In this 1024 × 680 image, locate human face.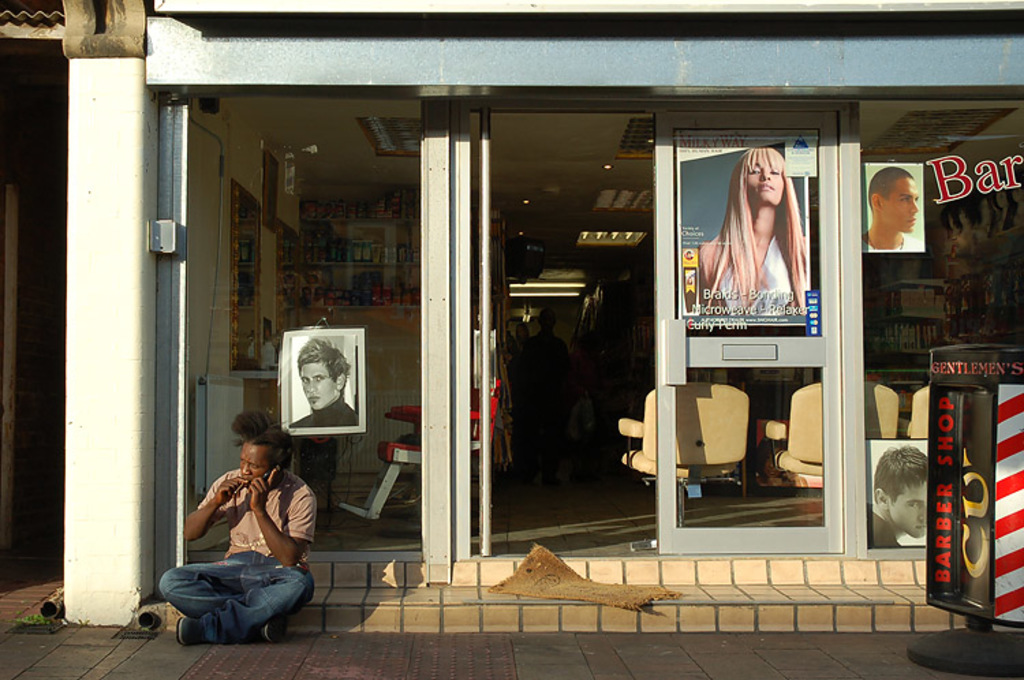
Bounding box: 239/442/274/482.
